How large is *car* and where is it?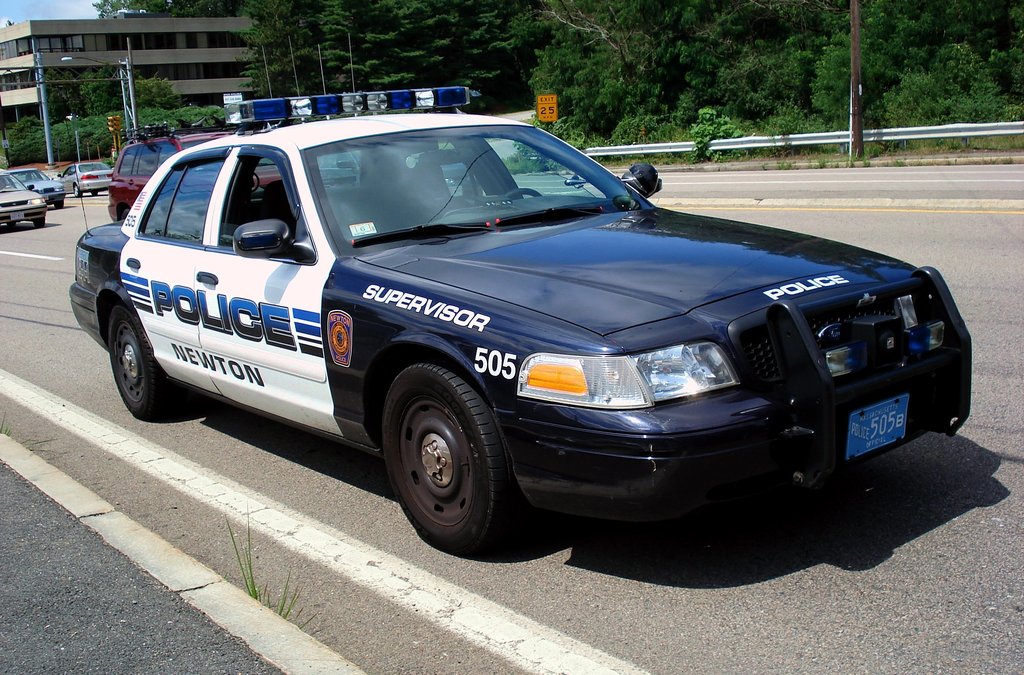
Bounding box: bbox=[65, 165, 115, 205].
